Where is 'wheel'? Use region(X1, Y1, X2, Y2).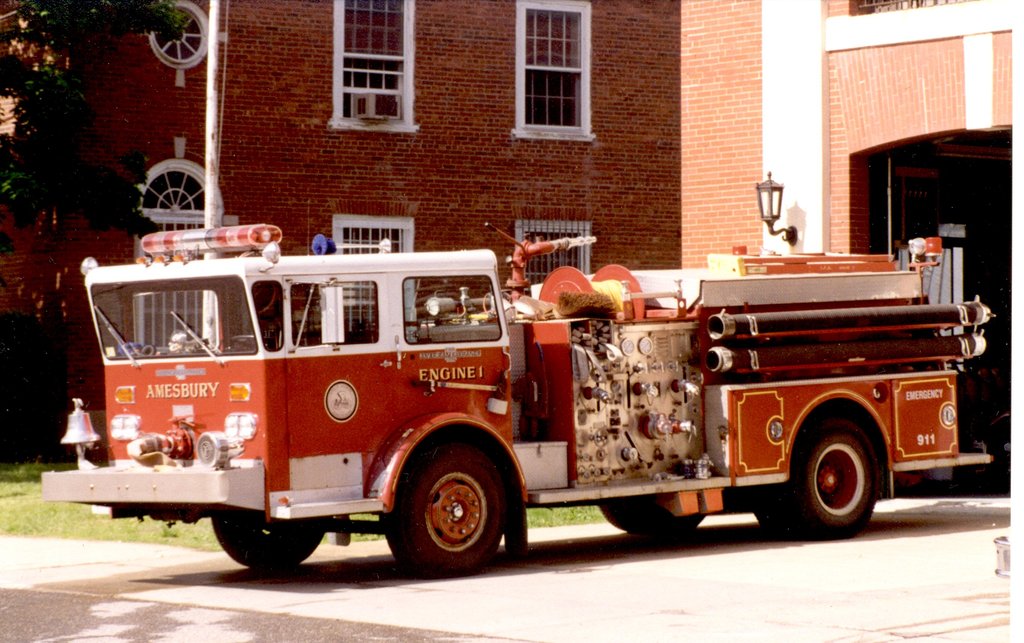
region(598, 502, 712, 535).
